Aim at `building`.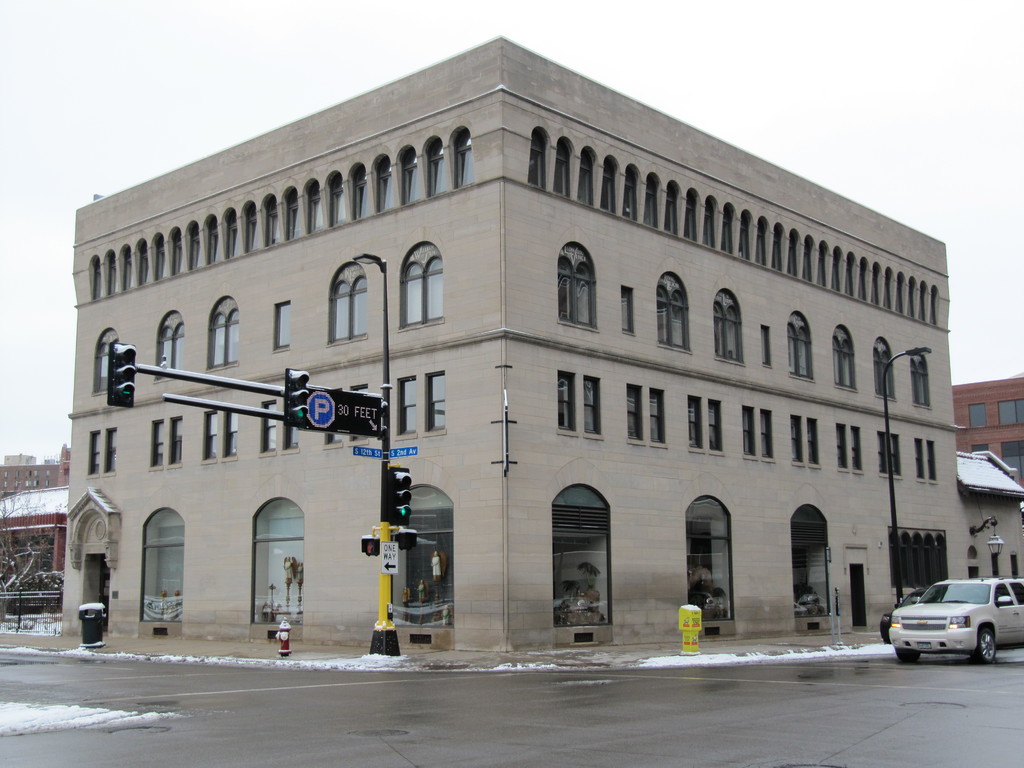
Aimed at (0, 451, 71, 497).
